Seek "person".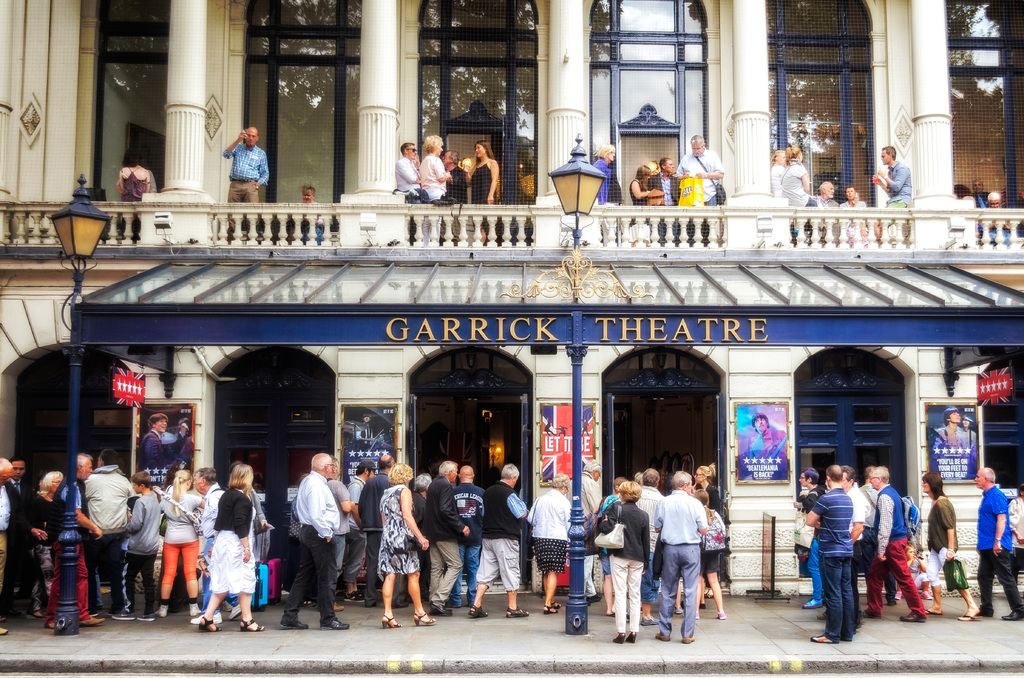
925/408/979/469.
